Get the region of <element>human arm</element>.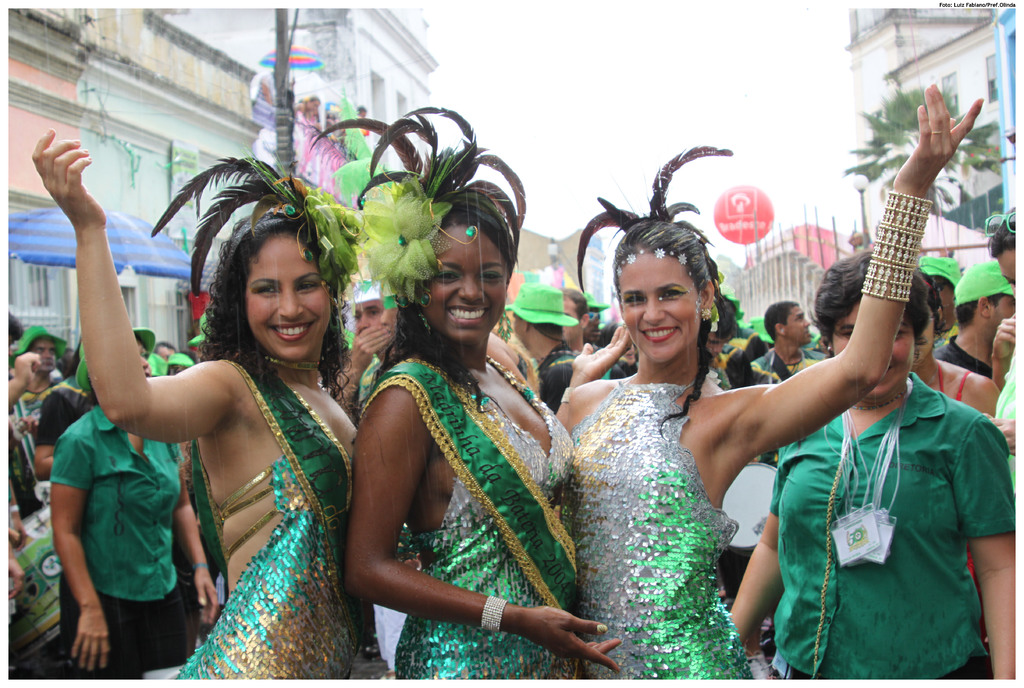
<bbox>26, 124, 230, 443</bbox>.
